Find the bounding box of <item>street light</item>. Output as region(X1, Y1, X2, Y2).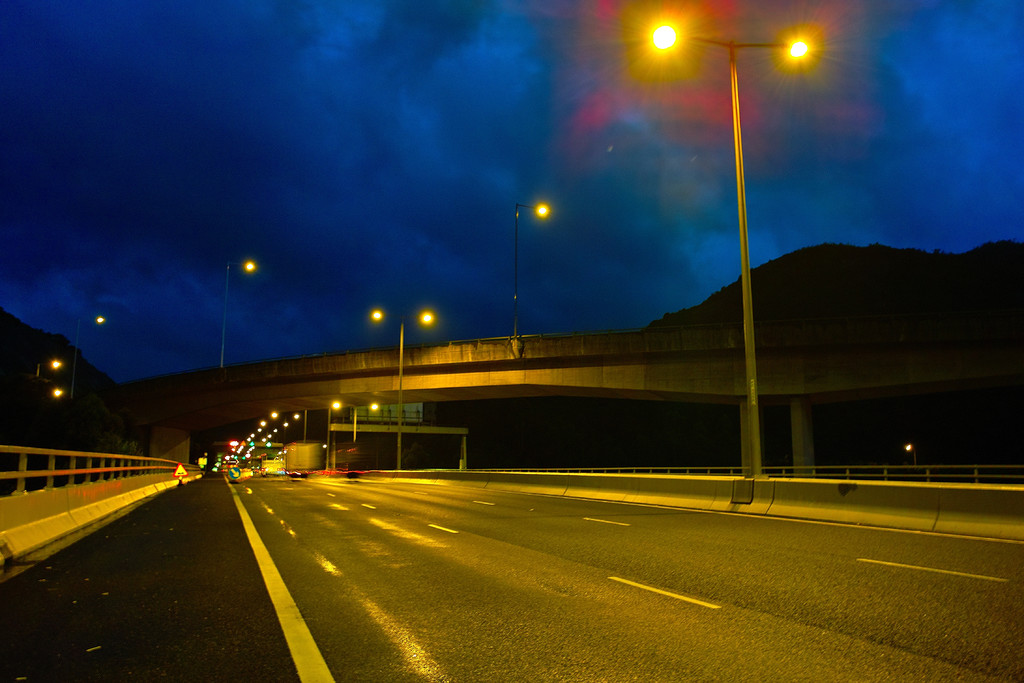
region(31, 348, 60, 383).
